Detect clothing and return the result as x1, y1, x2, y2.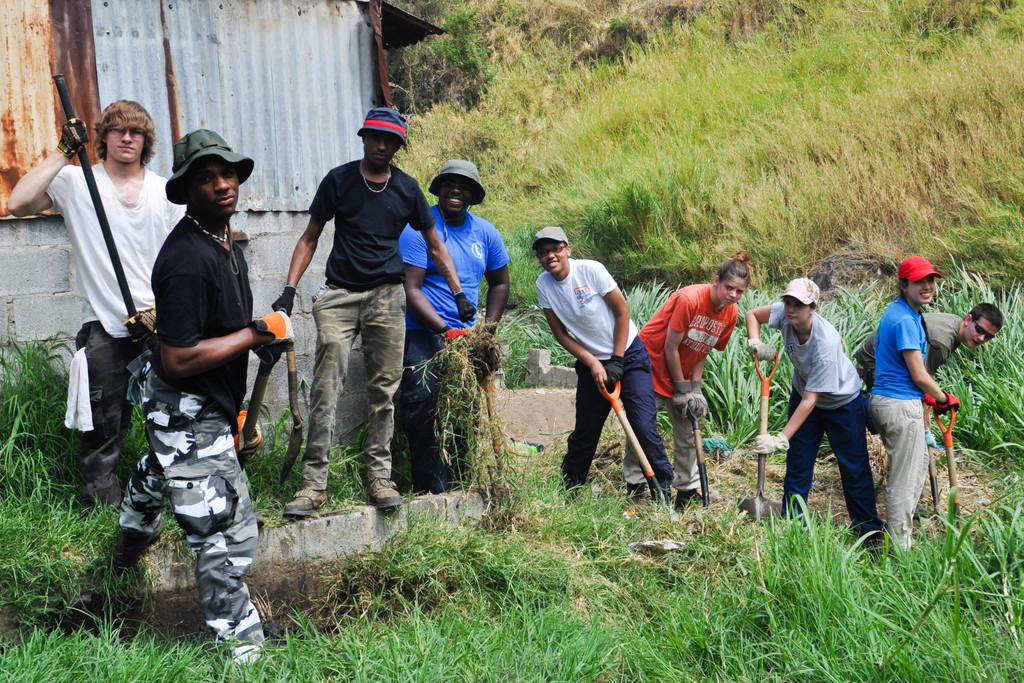
115, 233, 267, 668.
